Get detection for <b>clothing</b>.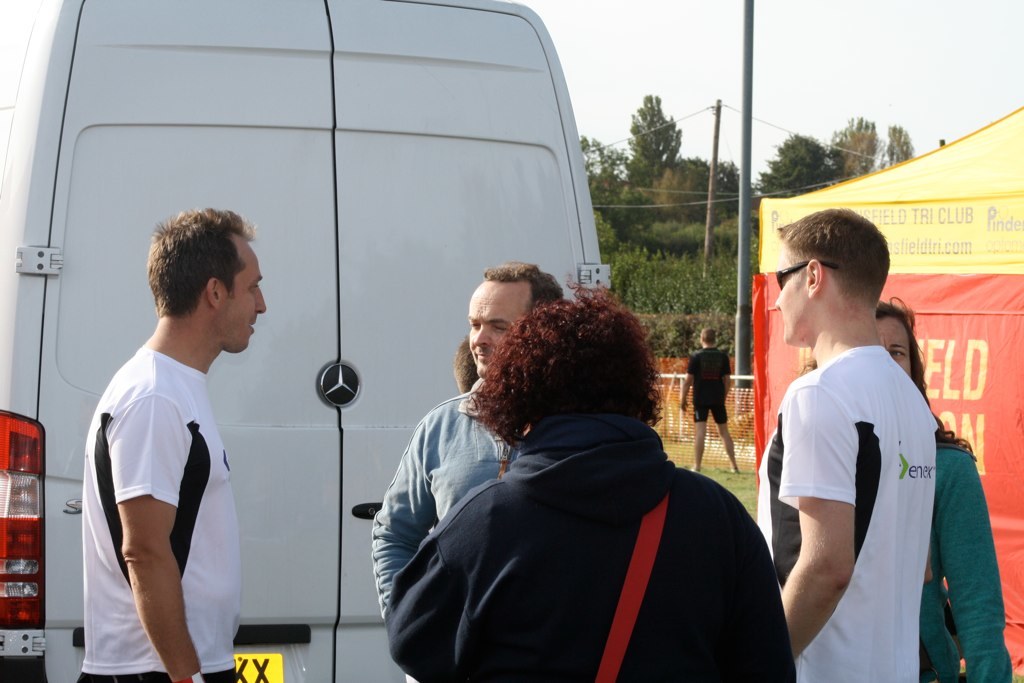
Detection: <region>691, 351, 727, 427</region>.
